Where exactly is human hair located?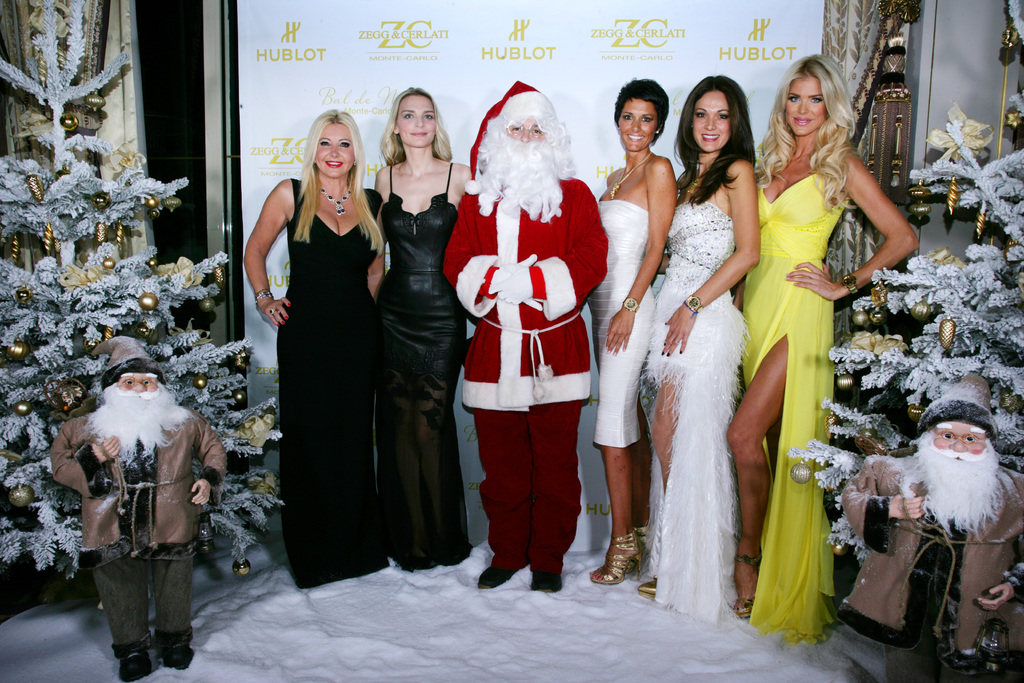
Its bounding box is bbox=[675, 74, 757, 213].
